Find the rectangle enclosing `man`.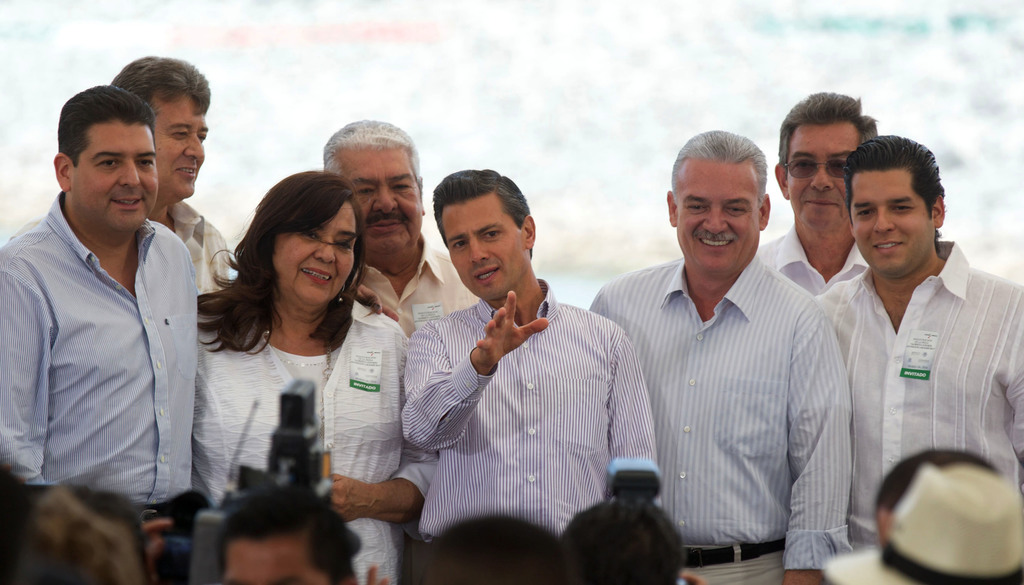
{"left": 15, "top": 486, "right": 144, "bottom": 584}.
